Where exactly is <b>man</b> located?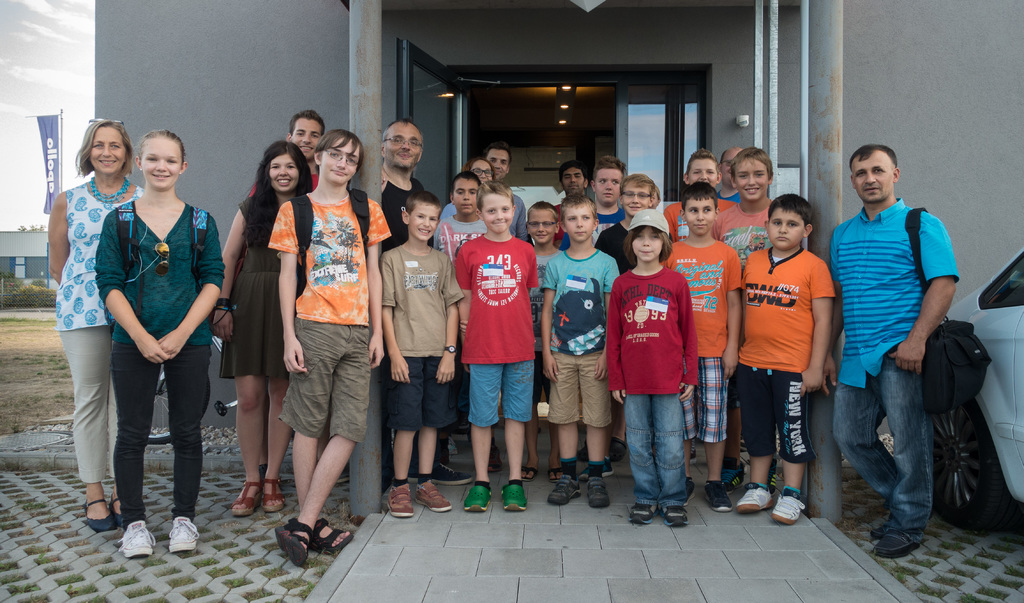
Its bounding box is [x1=377, y1=122, x2=422, y2=490].
